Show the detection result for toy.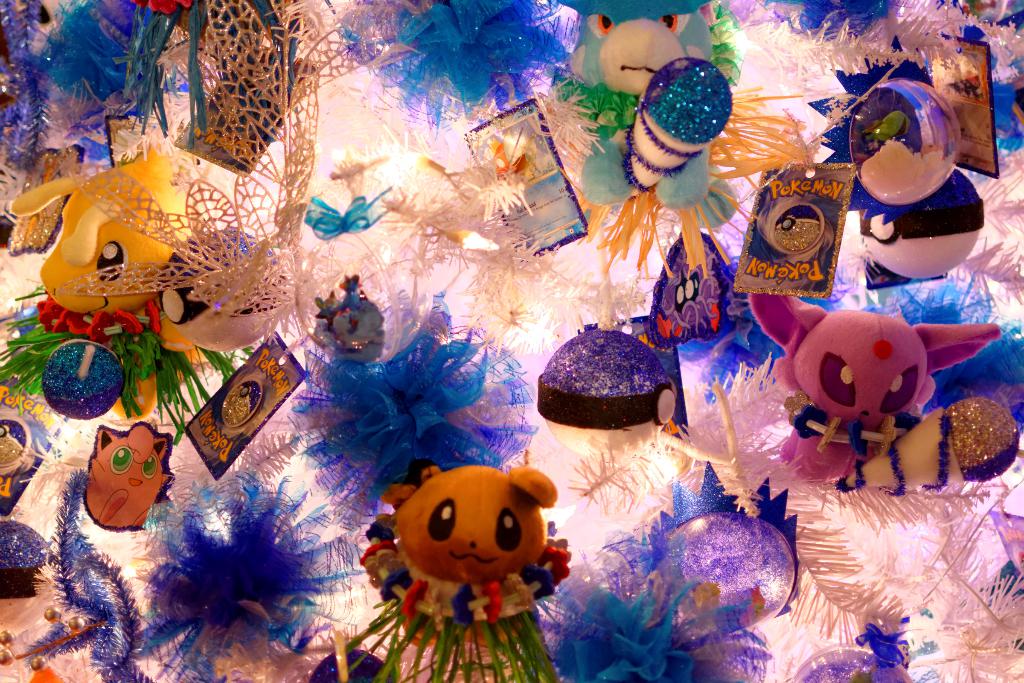
Rect(8, 135, 213, 427).
